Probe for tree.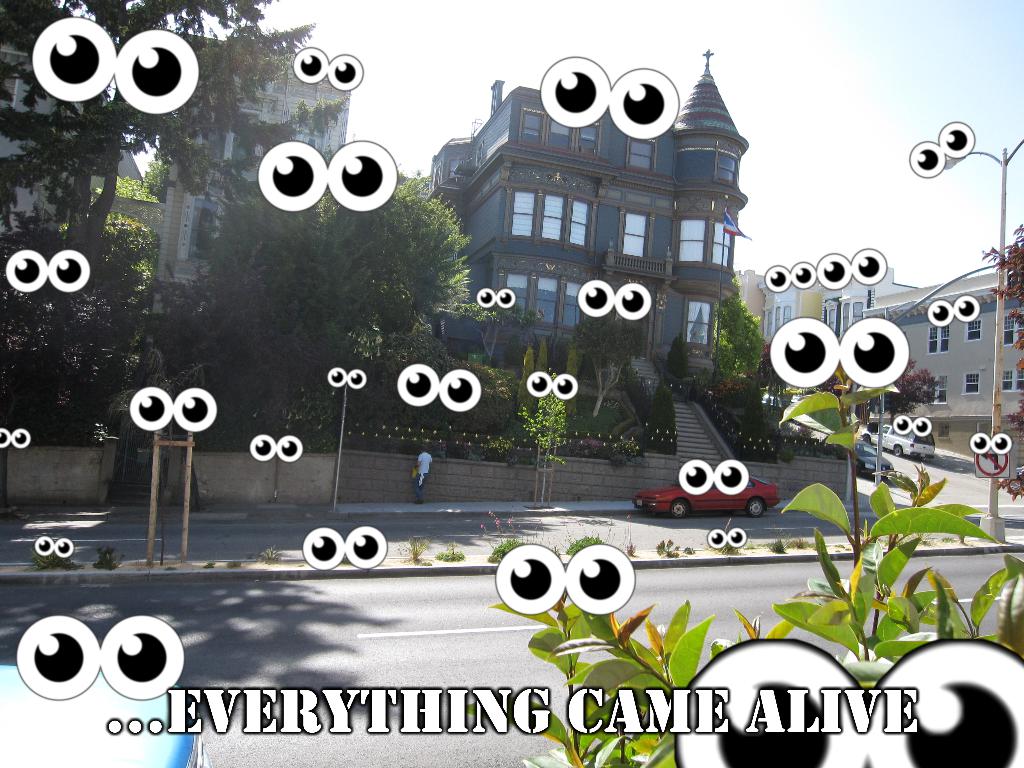
Probe result: 970,220,1023,497.
